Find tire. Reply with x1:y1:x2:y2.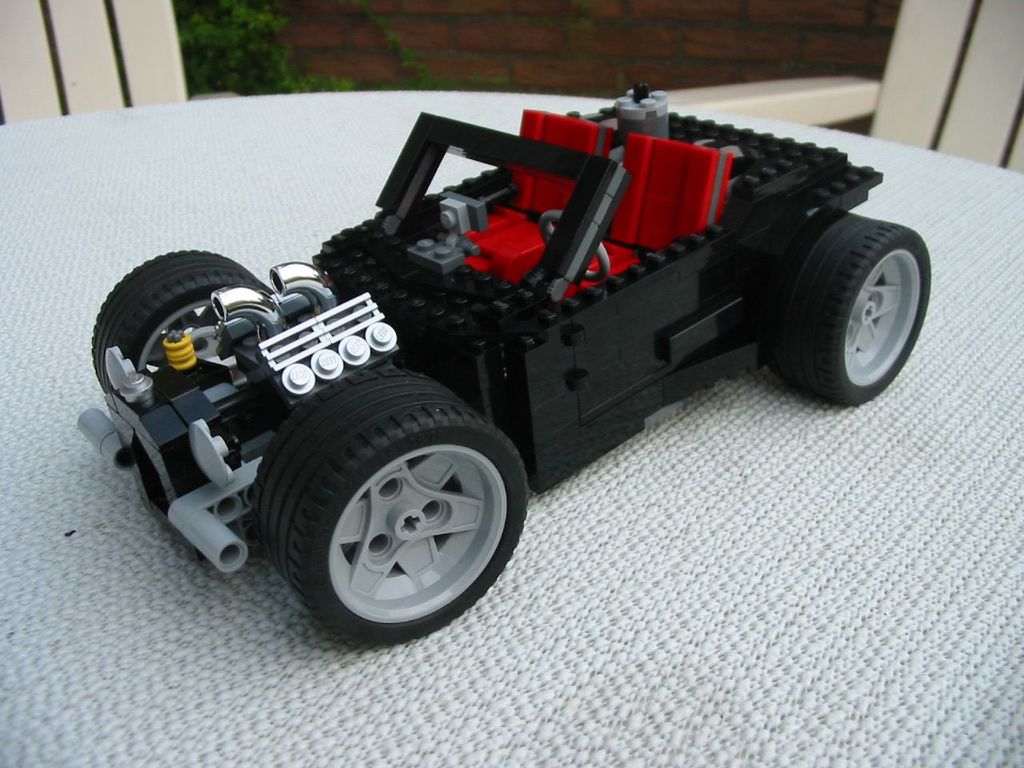
94:248:278:396.
